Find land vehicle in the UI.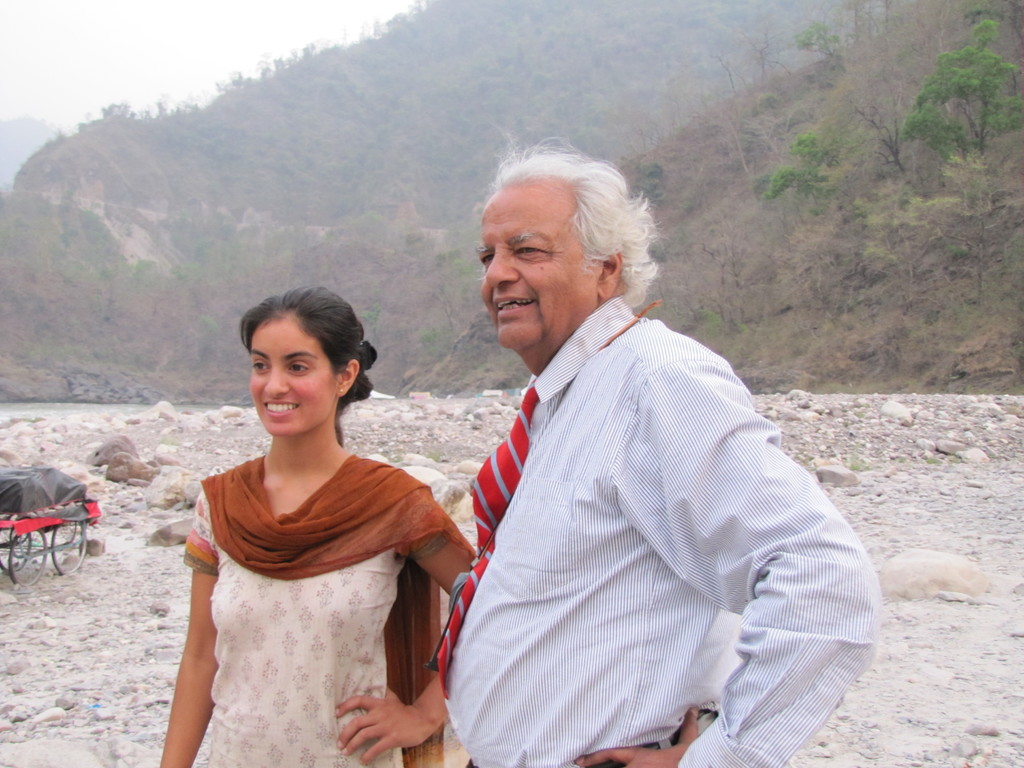
UI element at x1=0, y1=464, x2=95, y2=588.
